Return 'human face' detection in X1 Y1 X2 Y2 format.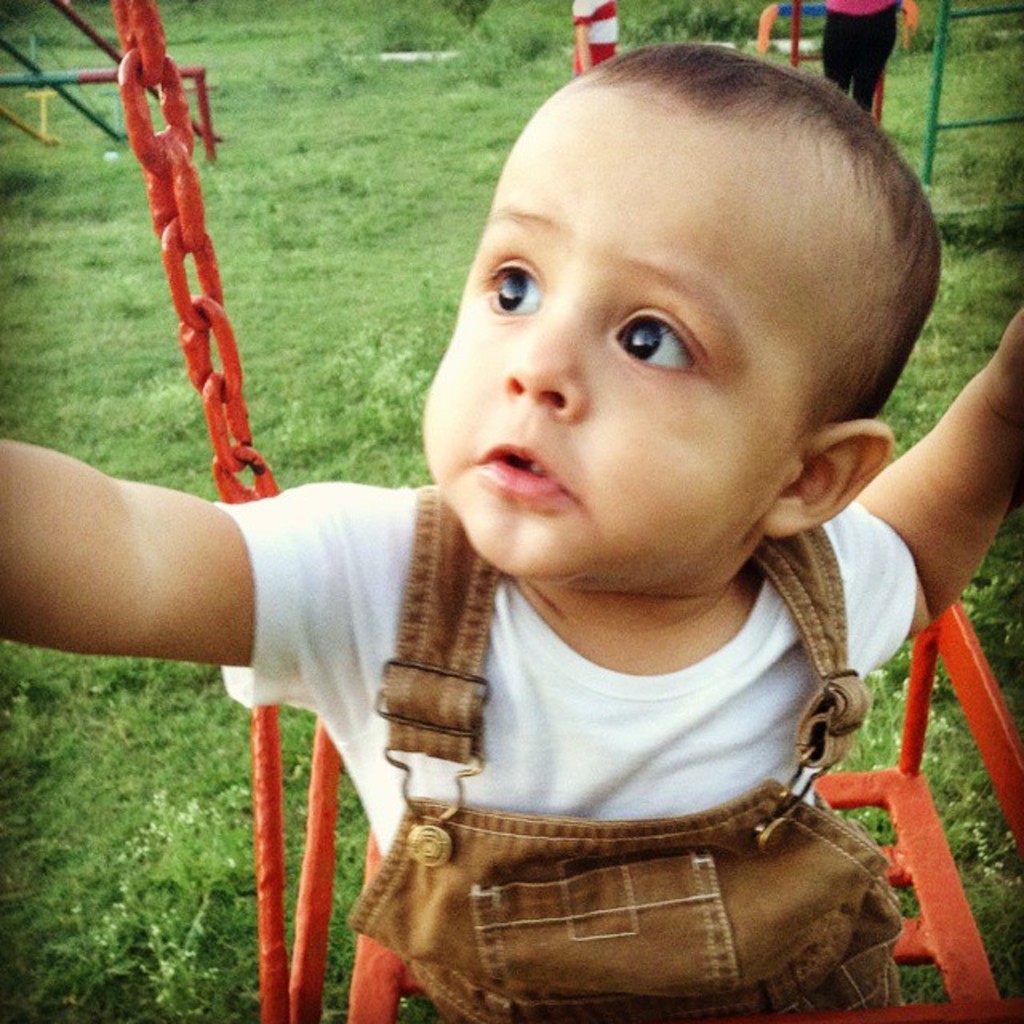
418 85 830 594.
